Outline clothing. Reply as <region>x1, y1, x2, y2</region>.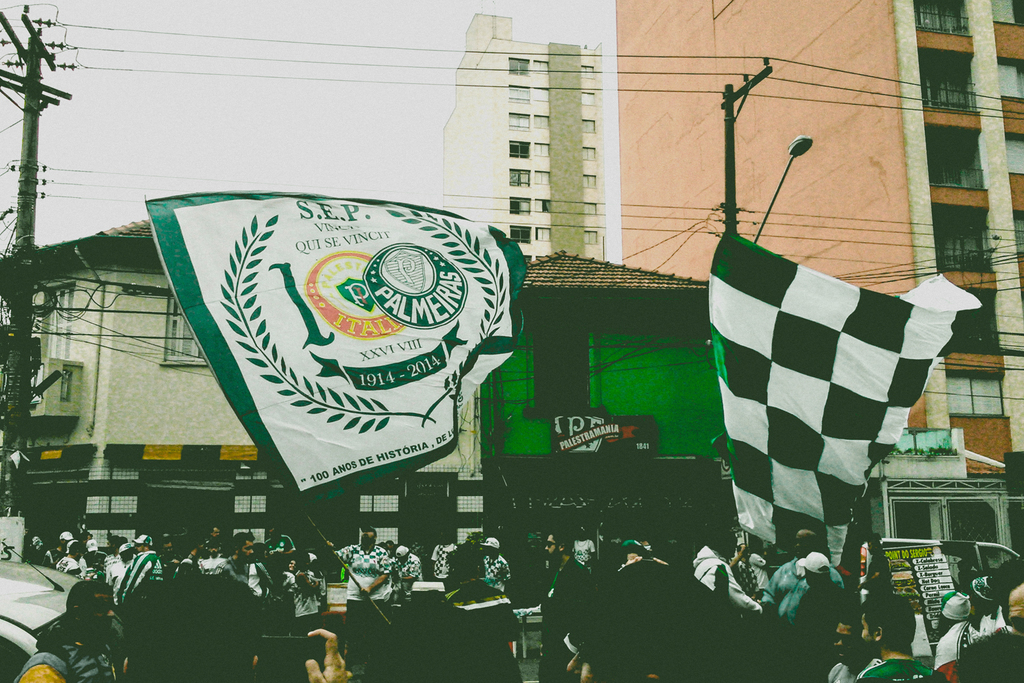
<region>735, 547, 765, 591</region>.
